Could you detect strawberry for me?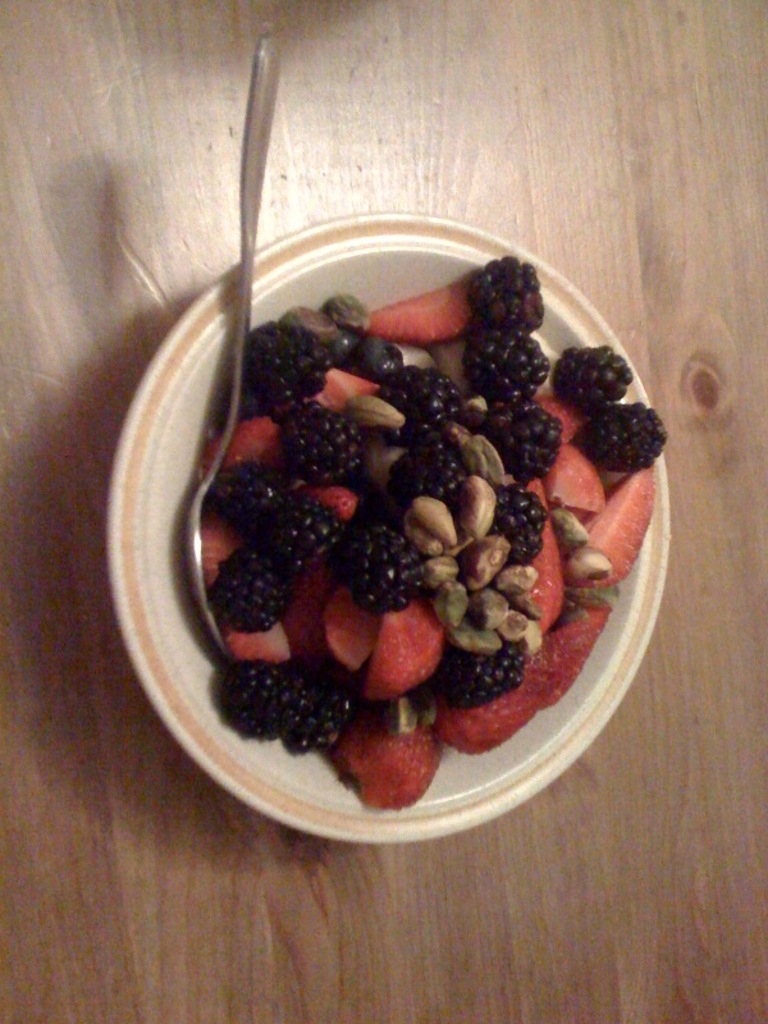
Detection result: 338, 710, 457, 792.
